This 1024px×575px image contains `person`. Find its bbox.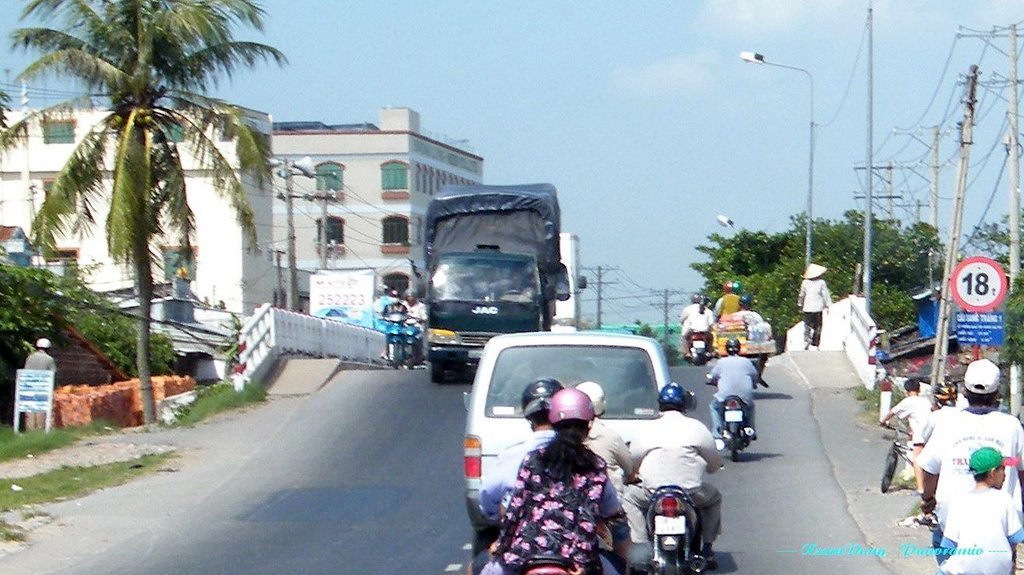
<bbox>797, 278, 831, 351</bbox>.
